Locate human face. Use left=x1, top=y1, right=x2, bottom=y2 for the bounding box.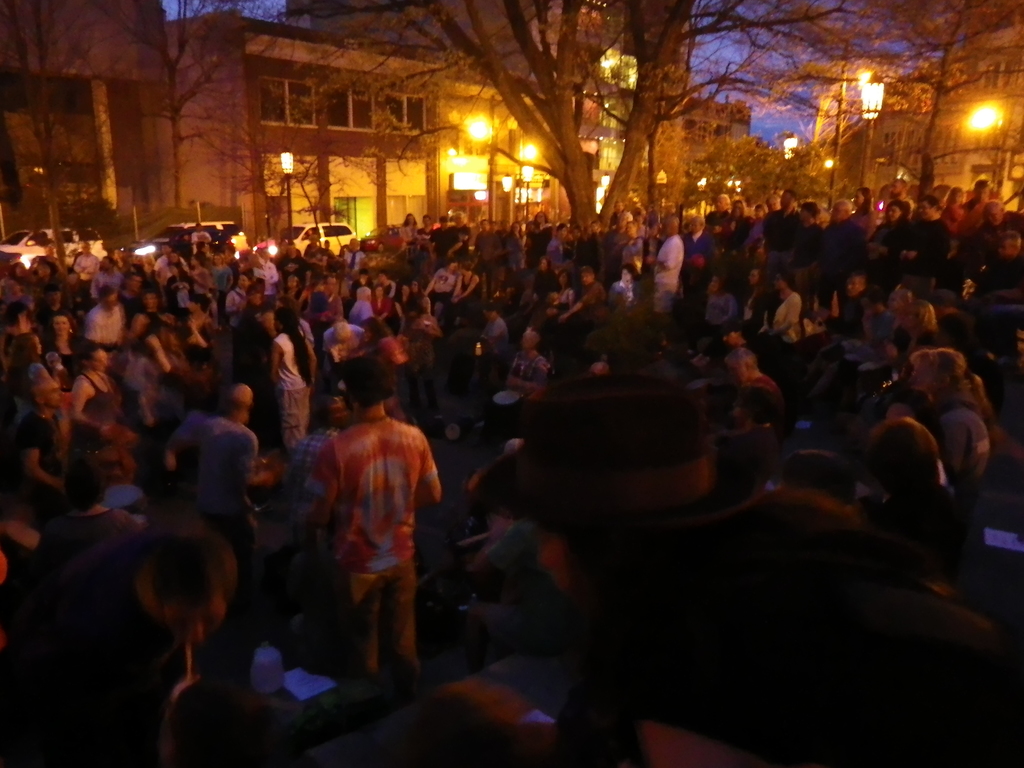
left=914, top=369, right=931, bottom=390.
